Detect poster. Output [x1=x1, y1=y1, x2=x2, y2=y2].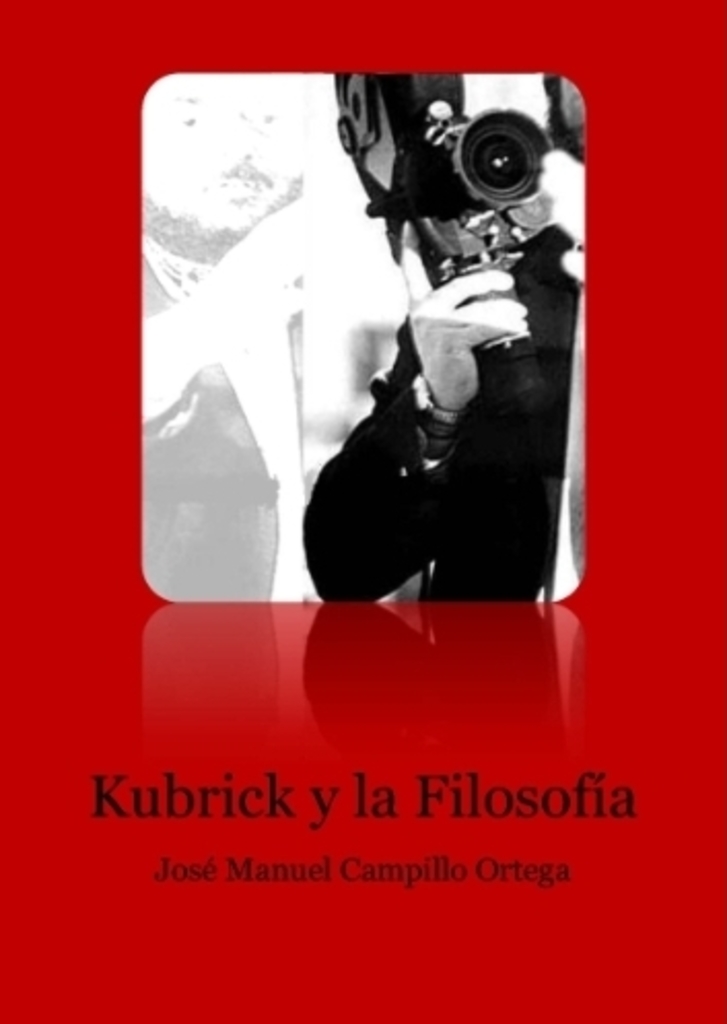
[x1=0, y1=0, x2=725, y2=1020].
